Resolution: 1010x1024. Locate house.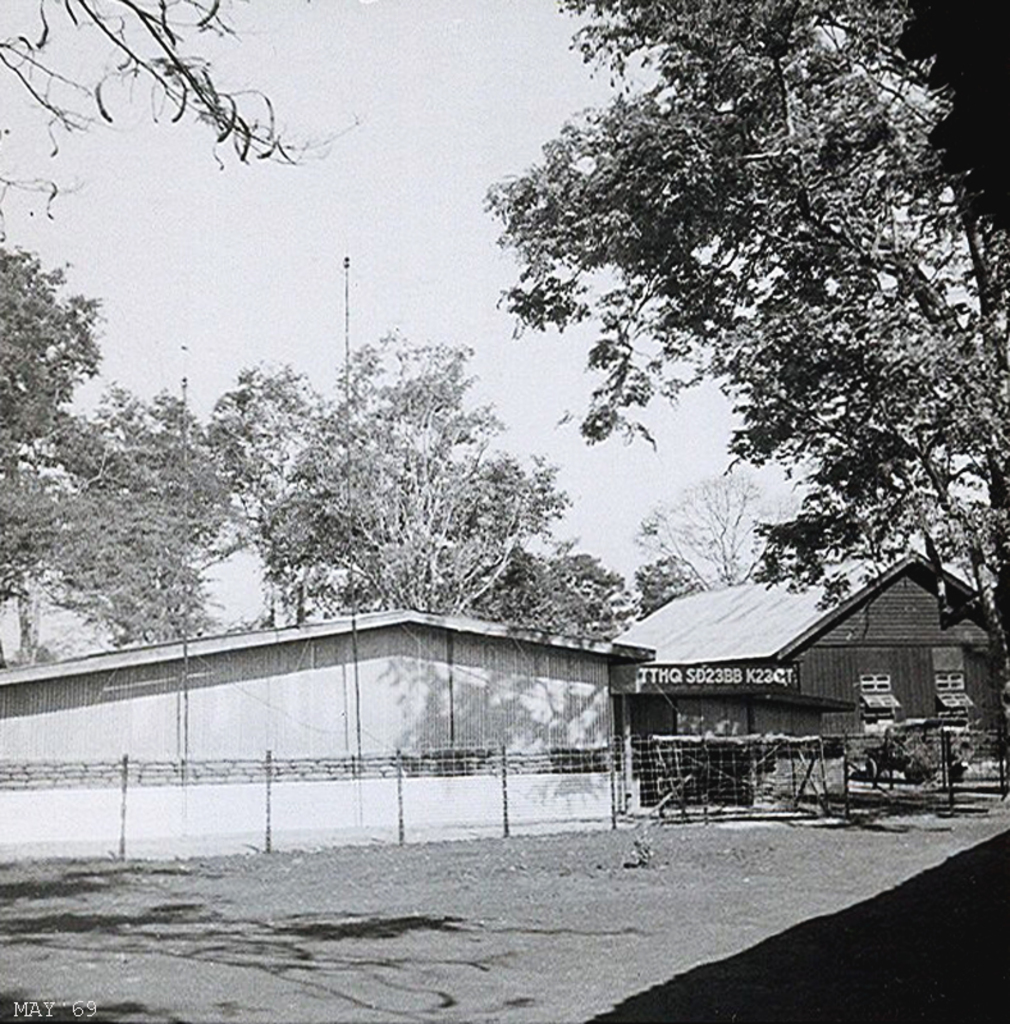
9/568/741/847.
